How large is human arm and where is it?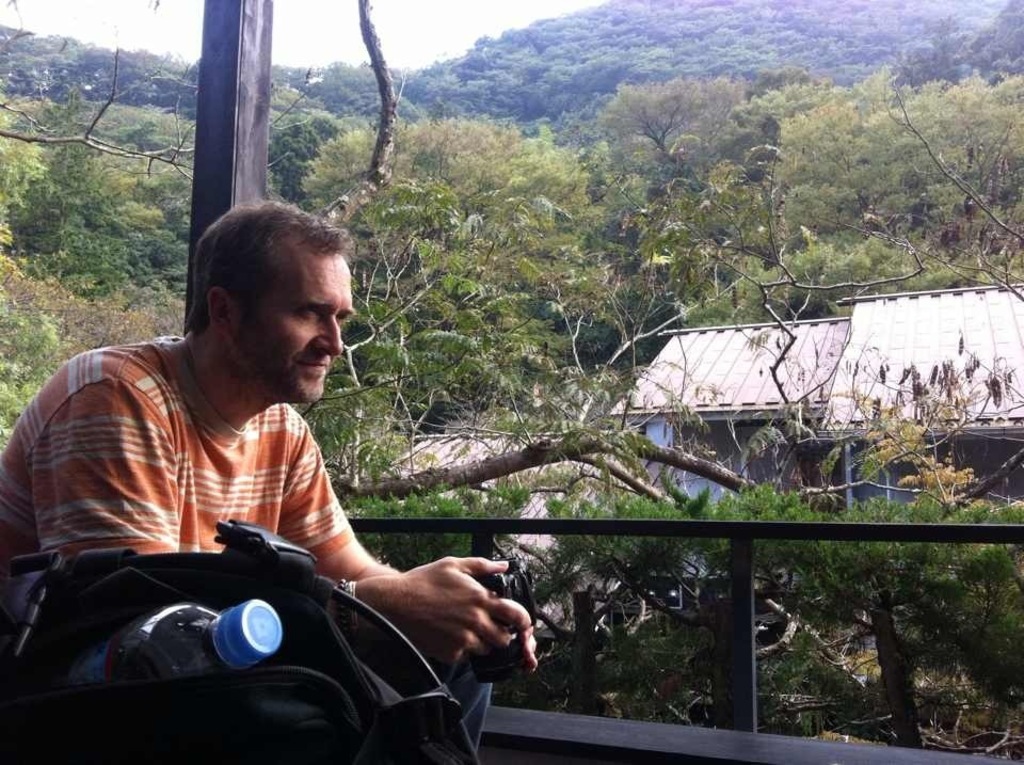
Bounding box: crop(37, 360, 529, 667).
